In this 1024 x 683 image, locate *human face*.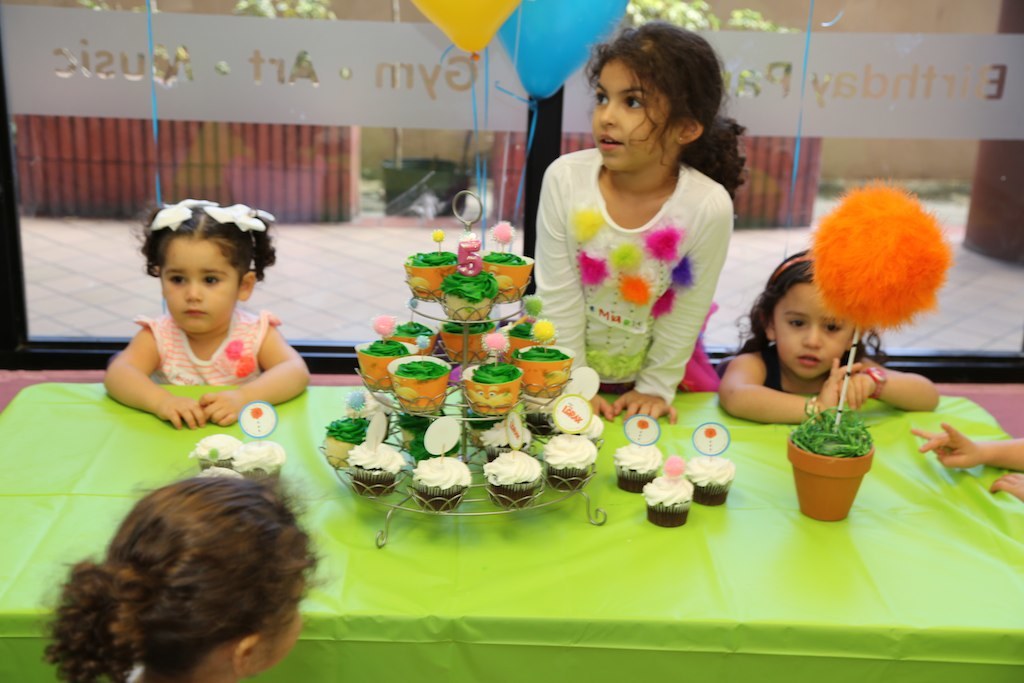
Bounding box: (590,58,679,171).
